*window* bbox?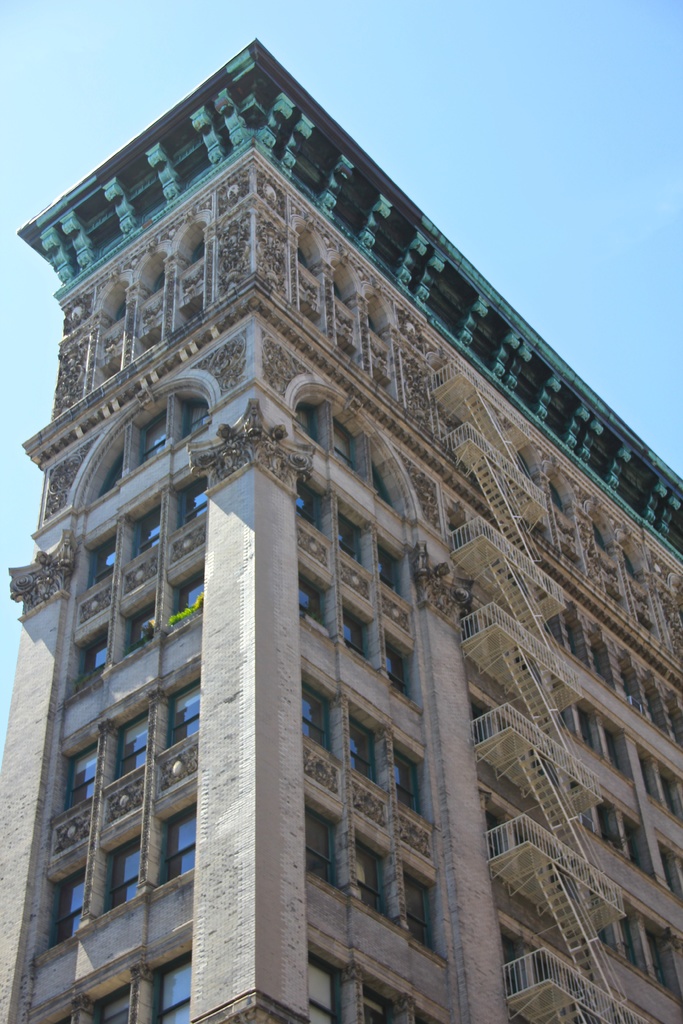
bbox=(135, 329, 163, 361)
